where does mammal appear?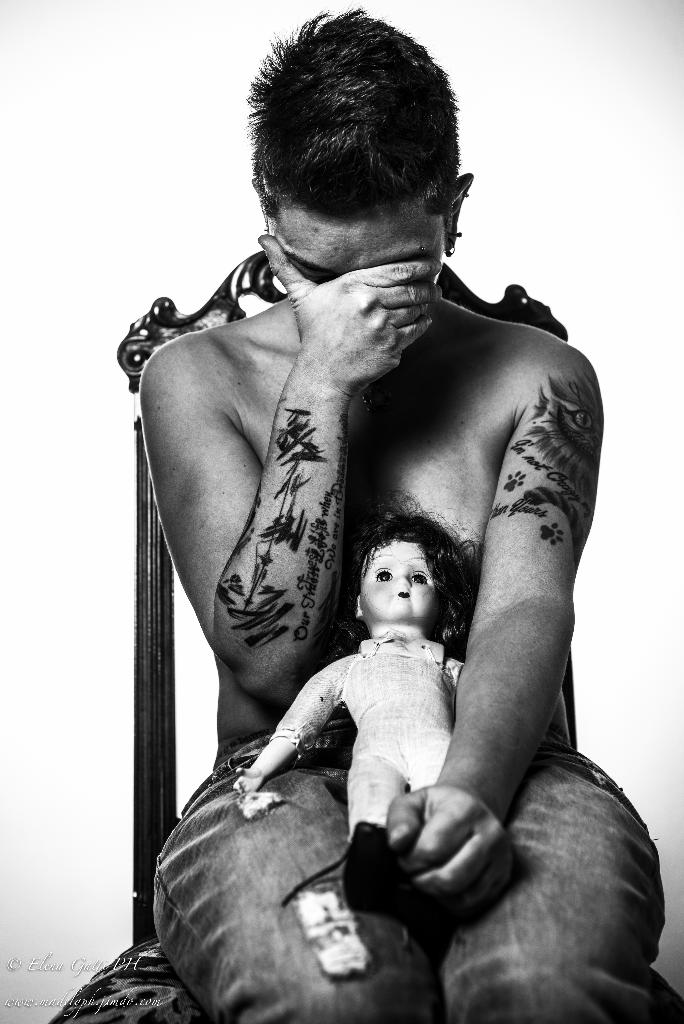
Appears at [x1=106, y1=92, x2=660, y2=989].
